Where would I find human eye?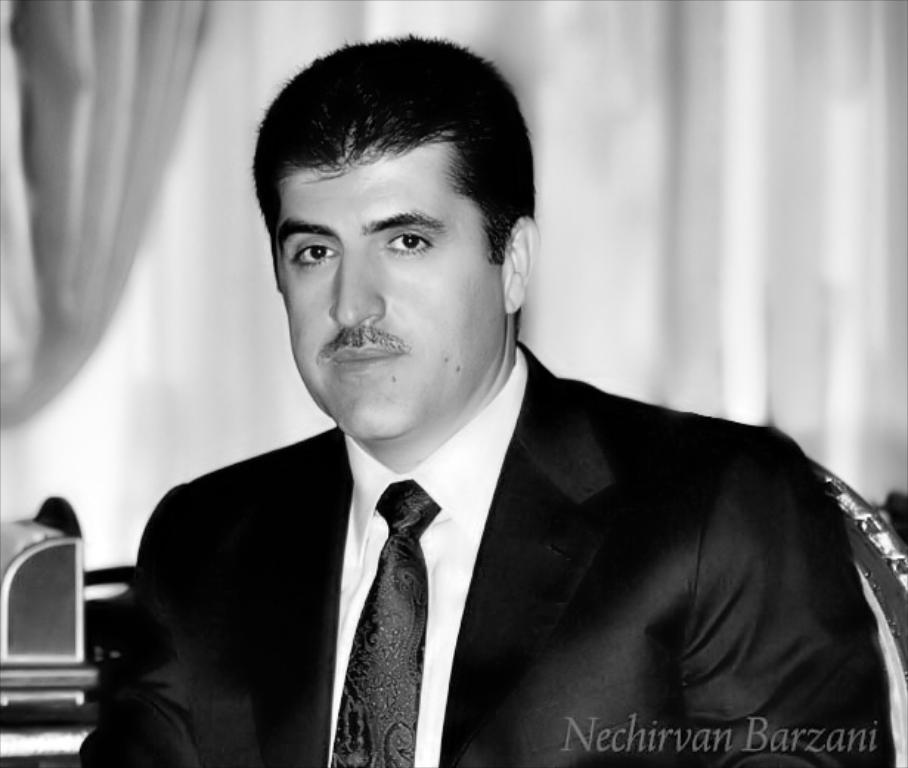
At rect(356, 207, 462, 275).
